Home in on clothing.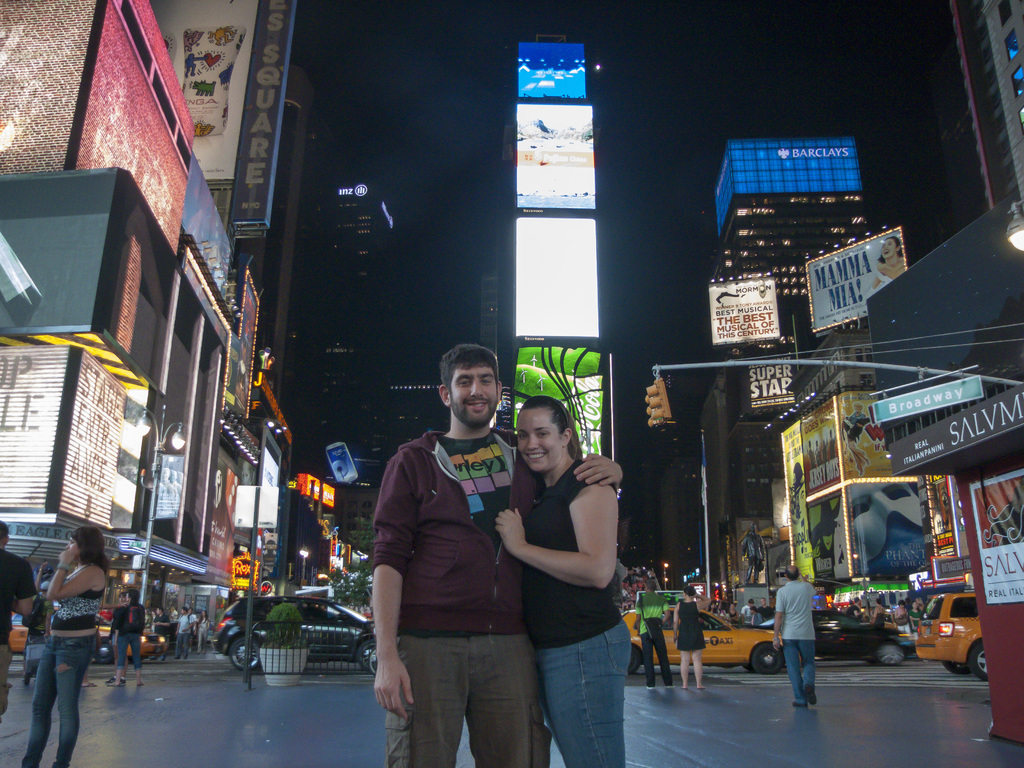
Homed in at bbox=(627, 584, 674, 628).
